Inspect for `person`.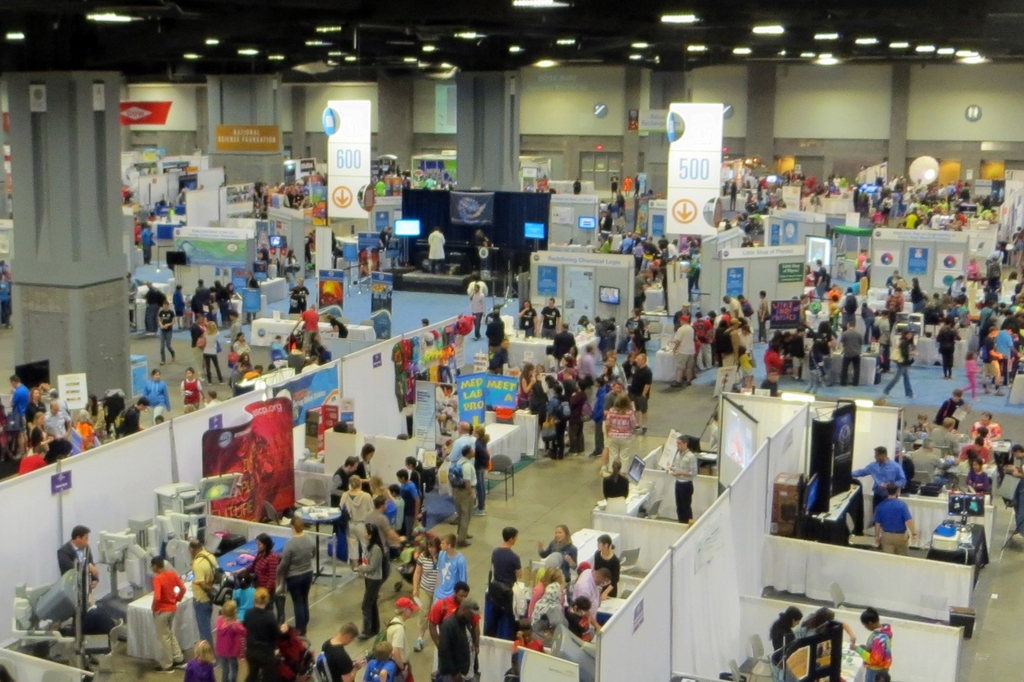
Inspection: [left=934, top=388, right=970, bottom=426].
